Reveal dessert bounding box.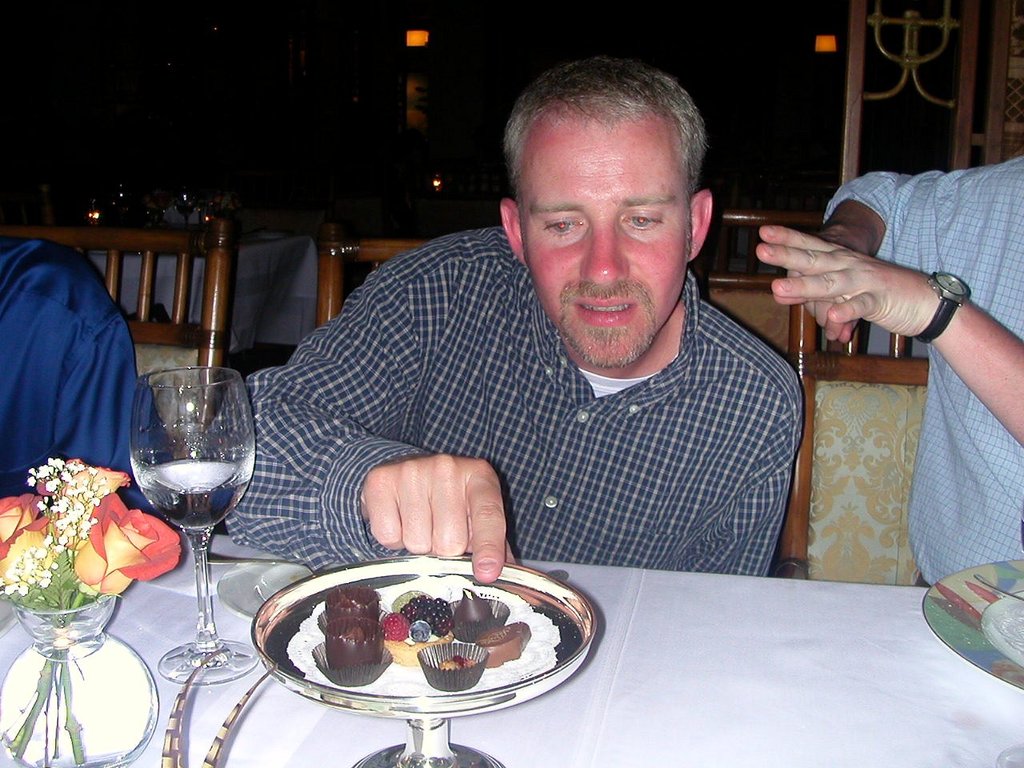
Revealed: <region>442, 654, 472, 674</region>.
